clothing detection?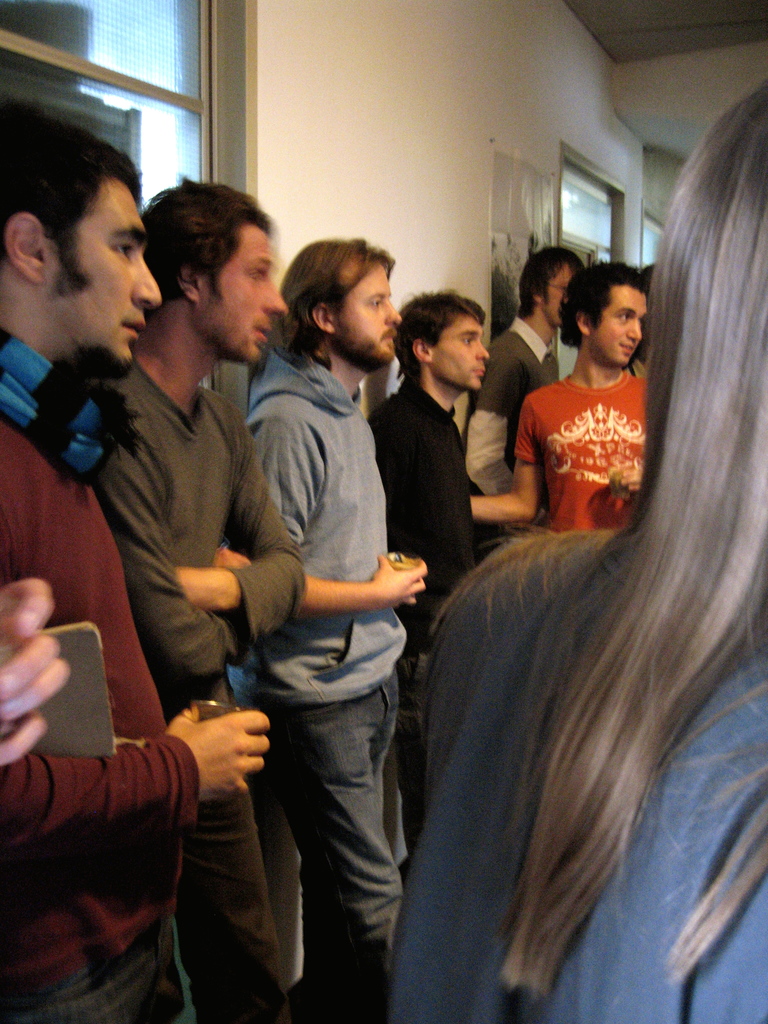
240,349,422,1022
